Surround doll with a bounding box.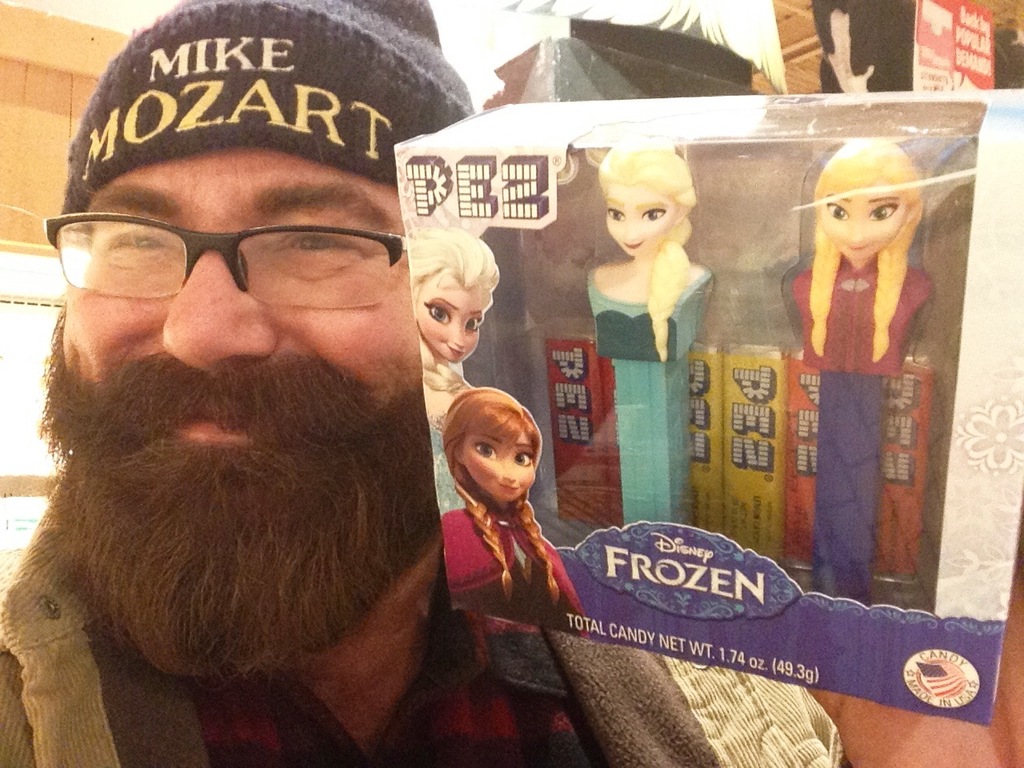
bbox(582, 146, 714, 362).
